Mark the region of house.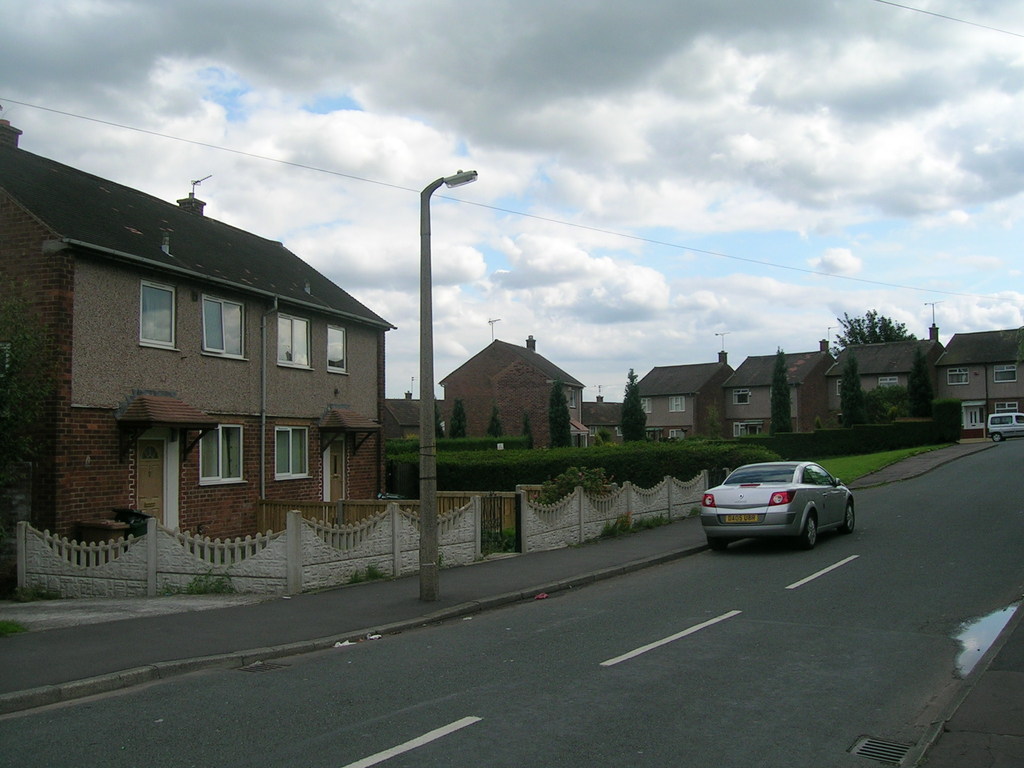
Region: l=629, t=351, r=735, b=450.
